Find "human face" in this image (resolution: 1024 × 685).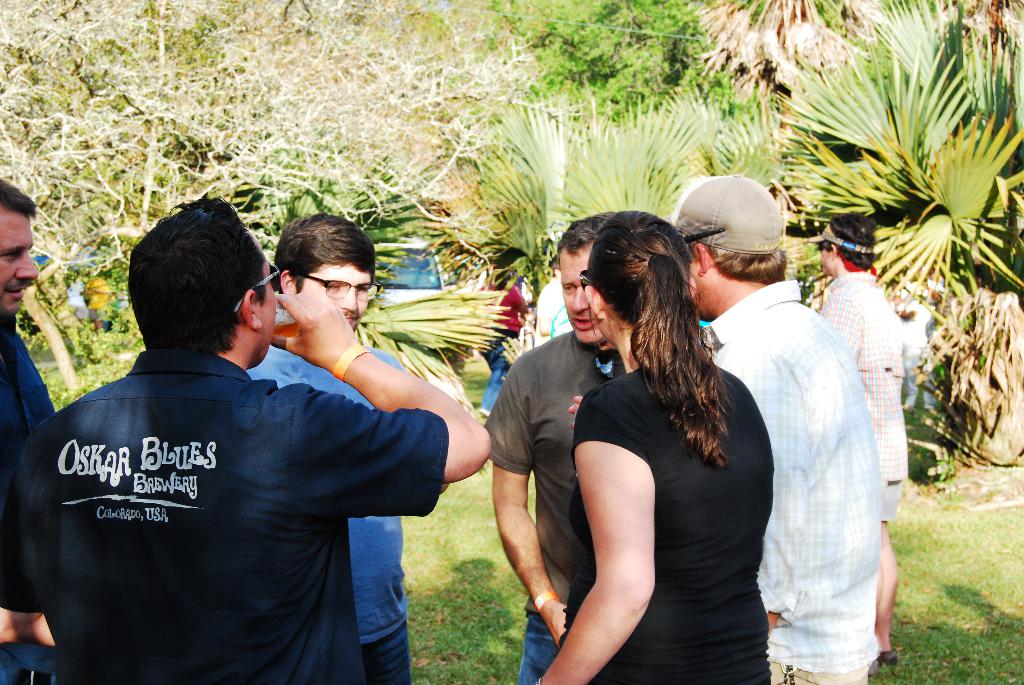
locate(259, 261, 278, 358).
